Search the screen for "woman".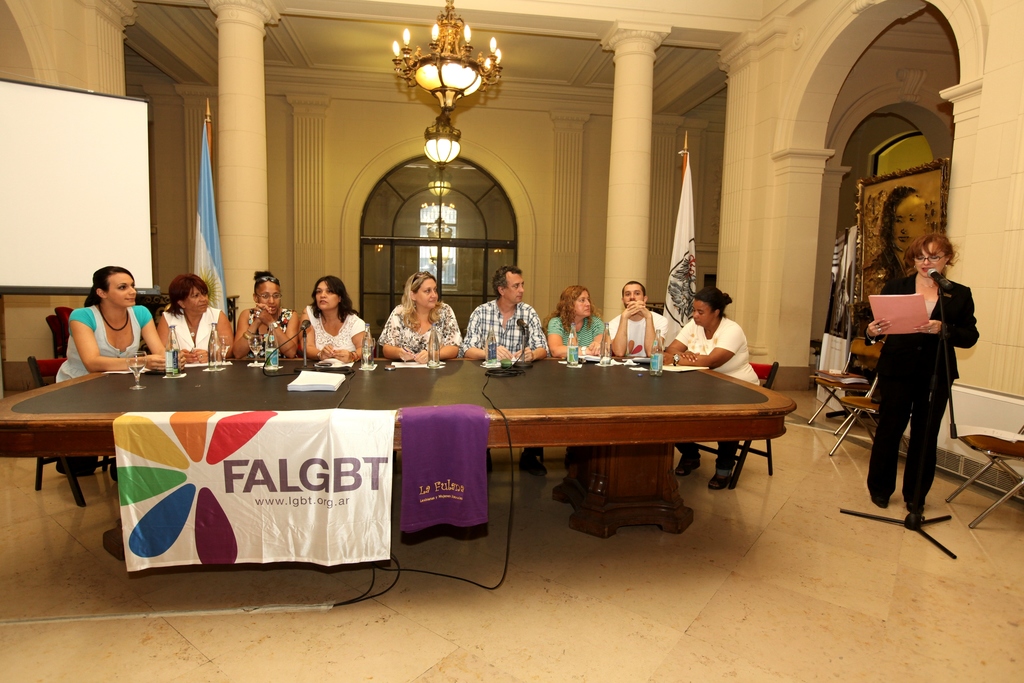
Found at {"left": 234, "top": 266, "right": 299, "bottom": 357}.
